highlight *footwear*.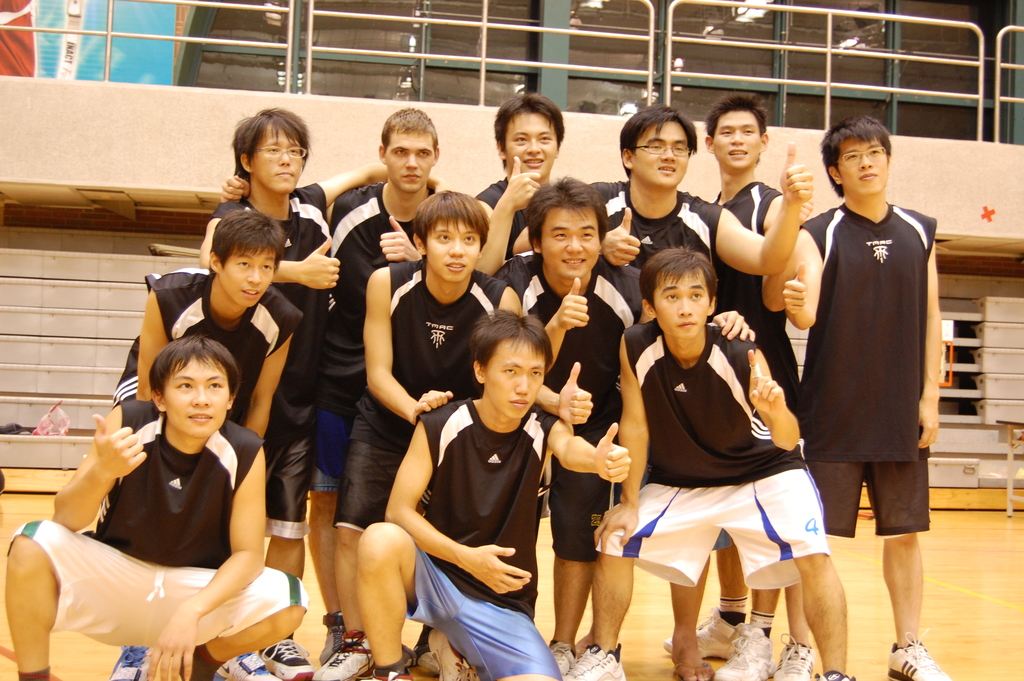
Highlighted region: 567/641/626/680.
